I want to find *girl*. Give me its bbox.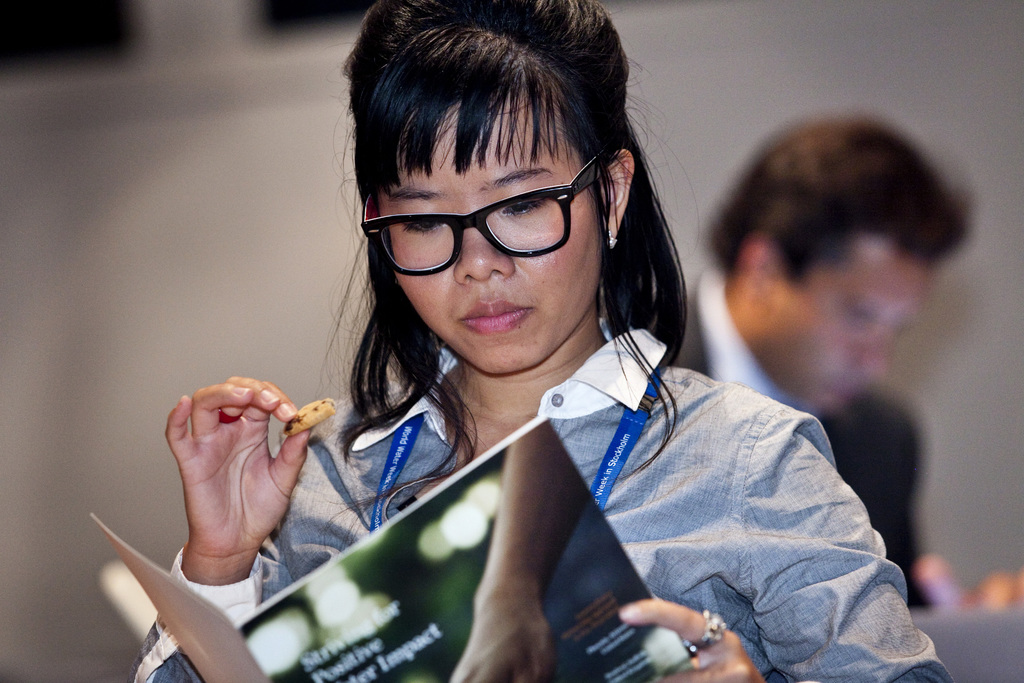
{"left": 124, "top": 0, "right": 954, "bottom": 682}.
